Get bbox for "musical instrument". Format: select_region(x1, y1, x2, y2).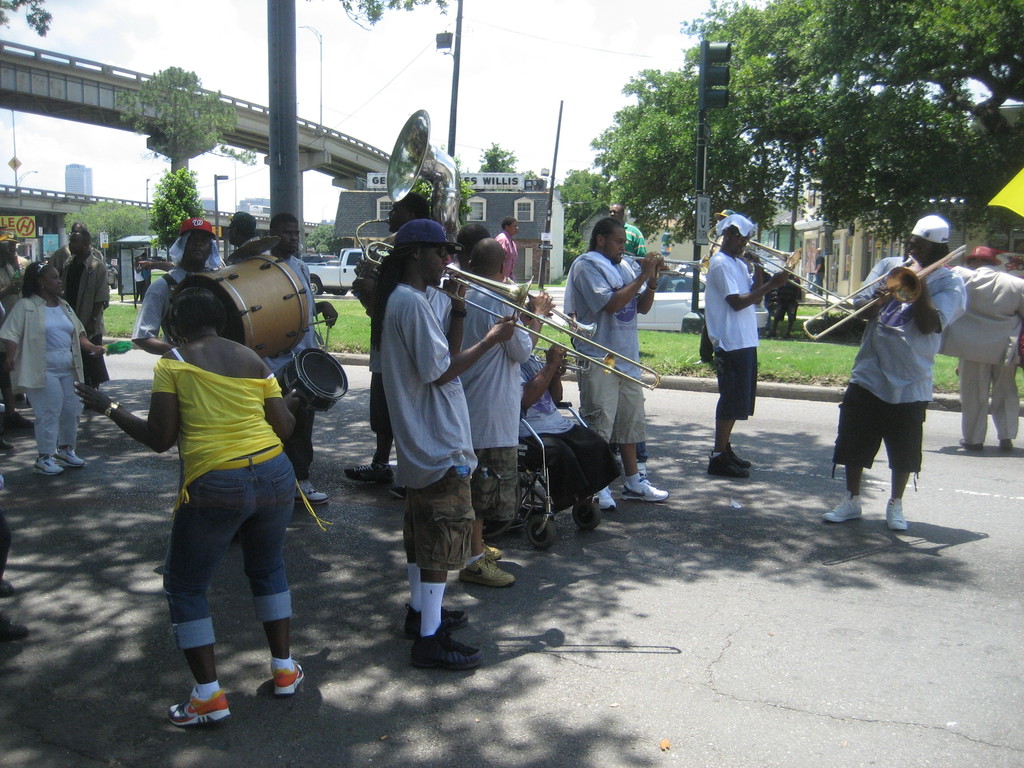
select_region(351, 106, 467, 295).
